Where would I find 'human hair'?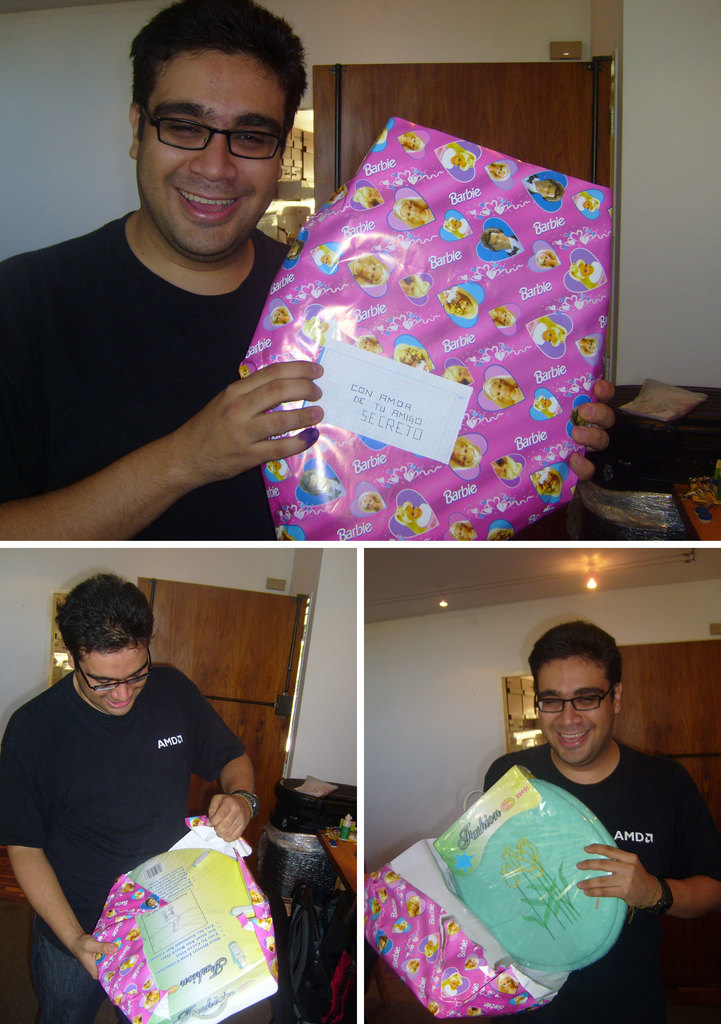
At box=[355, 335, 380, 344].
